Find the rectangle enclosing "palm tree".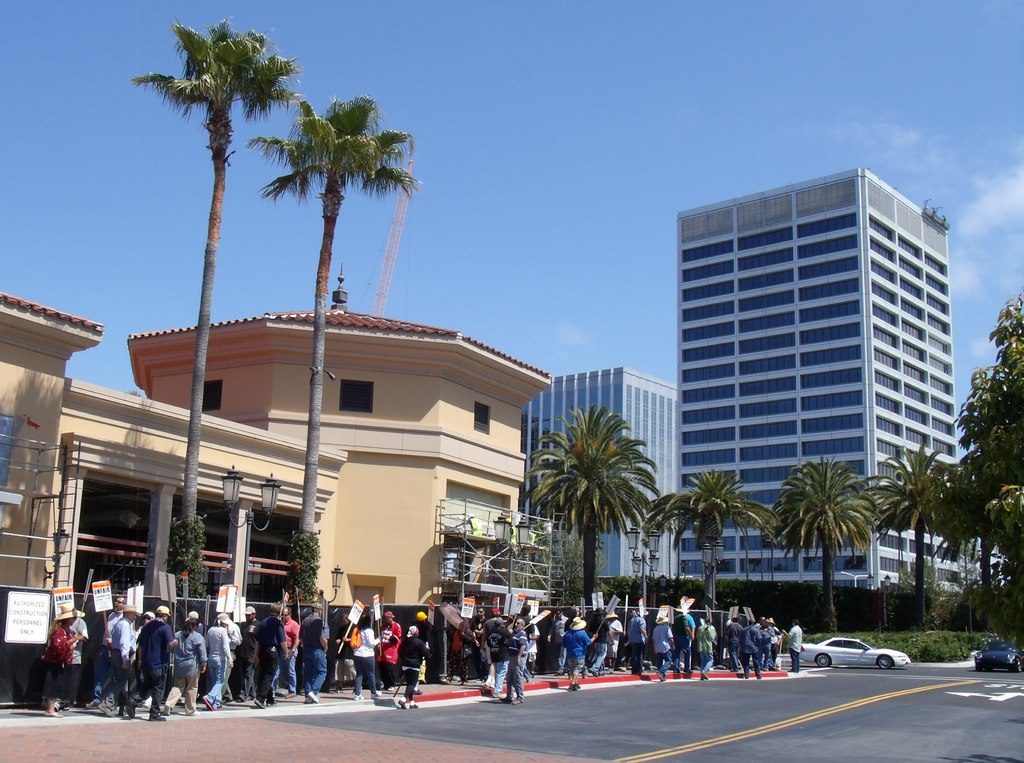
936,452,1011,629.
